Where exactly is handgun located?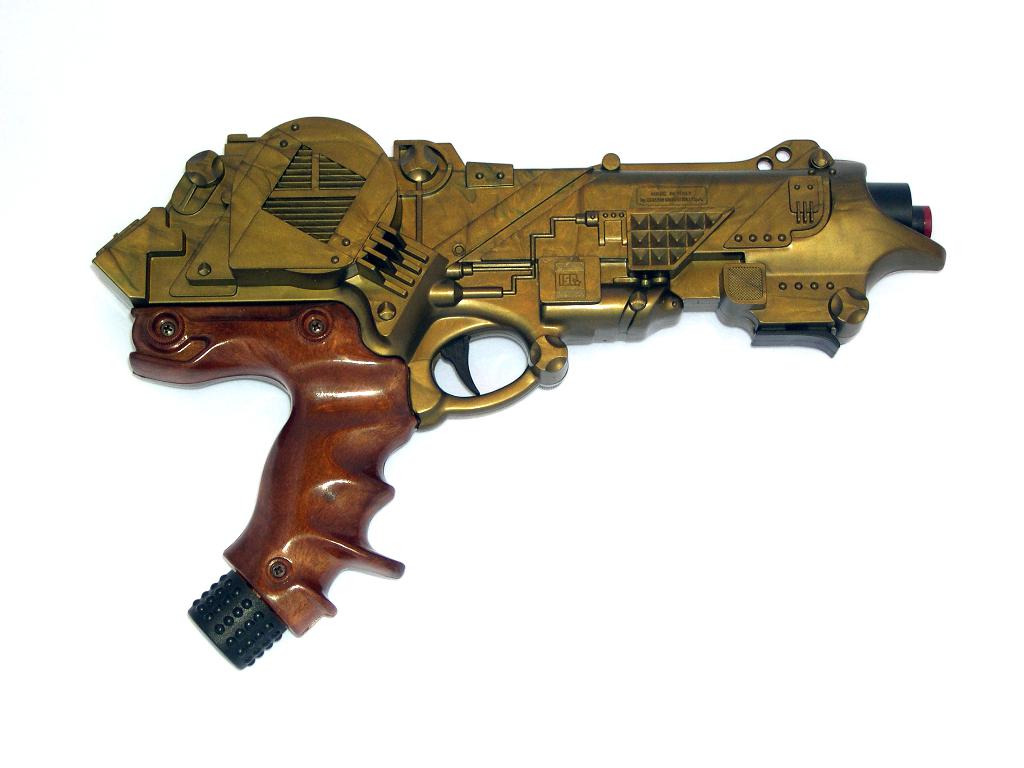
Its bounding box is bbox=[88, 114, 947, 673].
